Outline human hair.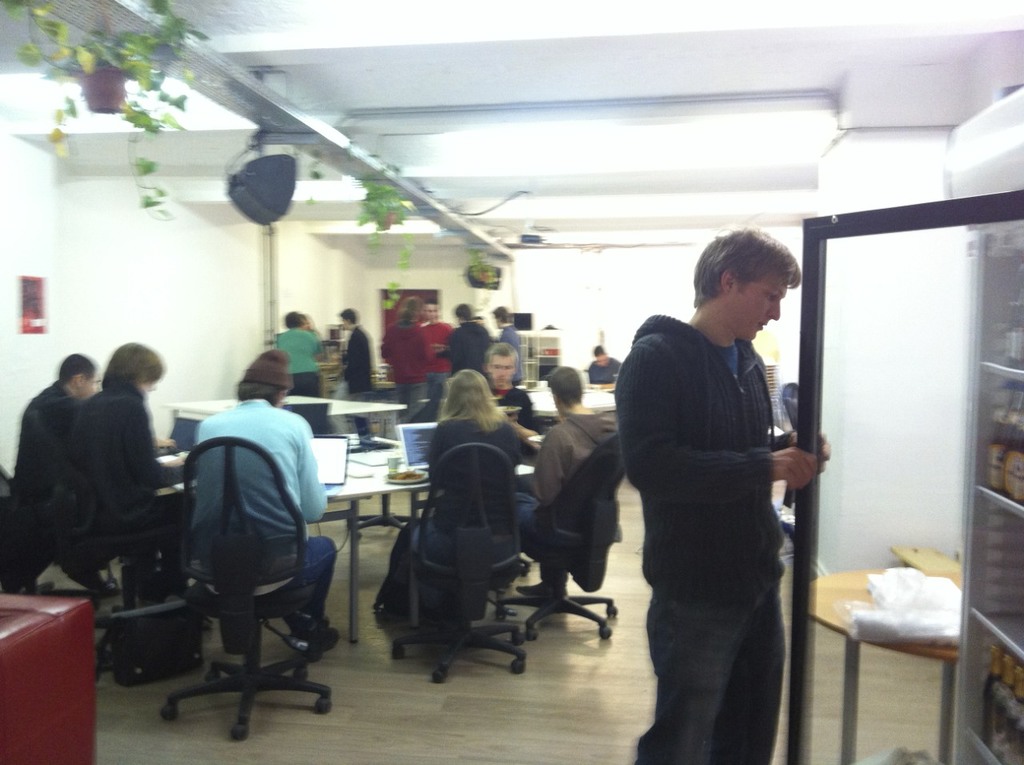
Outline: 438 366 513 431.
